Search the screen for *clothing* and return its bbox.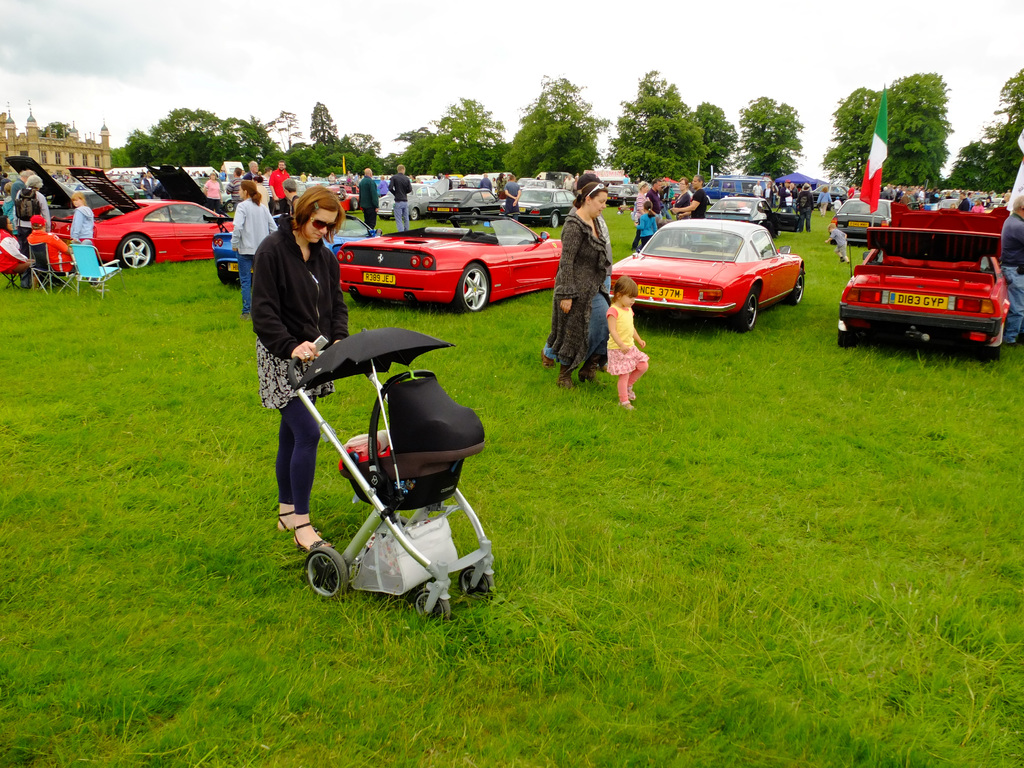
Found: (x1=236, y1=191, x2=348, y2=393).
